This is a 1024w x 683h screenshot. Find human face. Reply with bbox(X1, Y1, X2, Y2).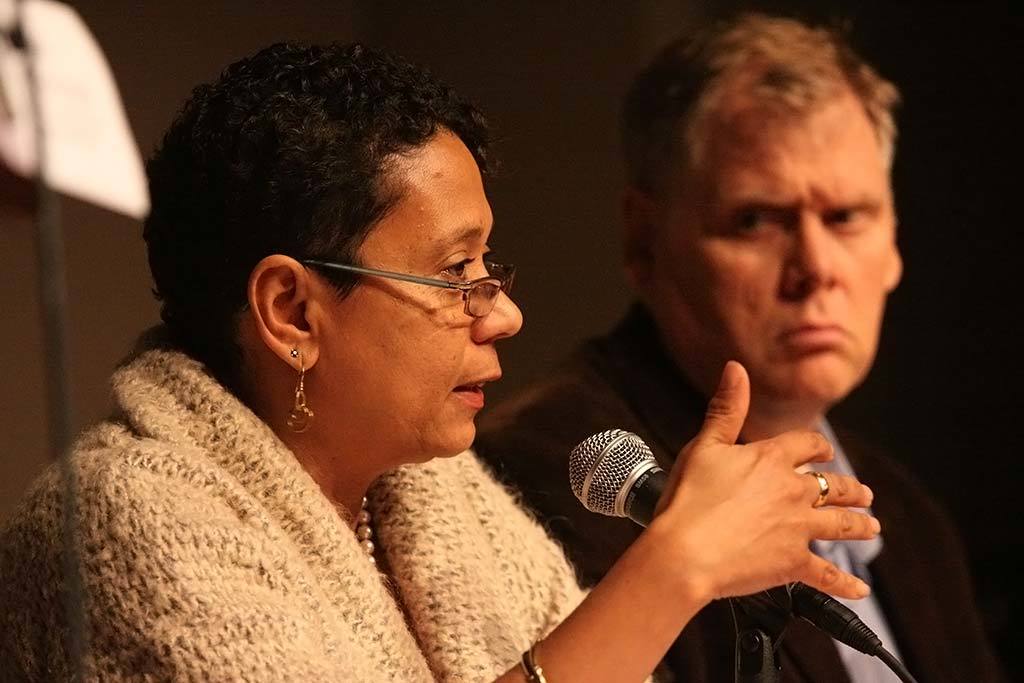
bbox(318, 125, 529, 464).
